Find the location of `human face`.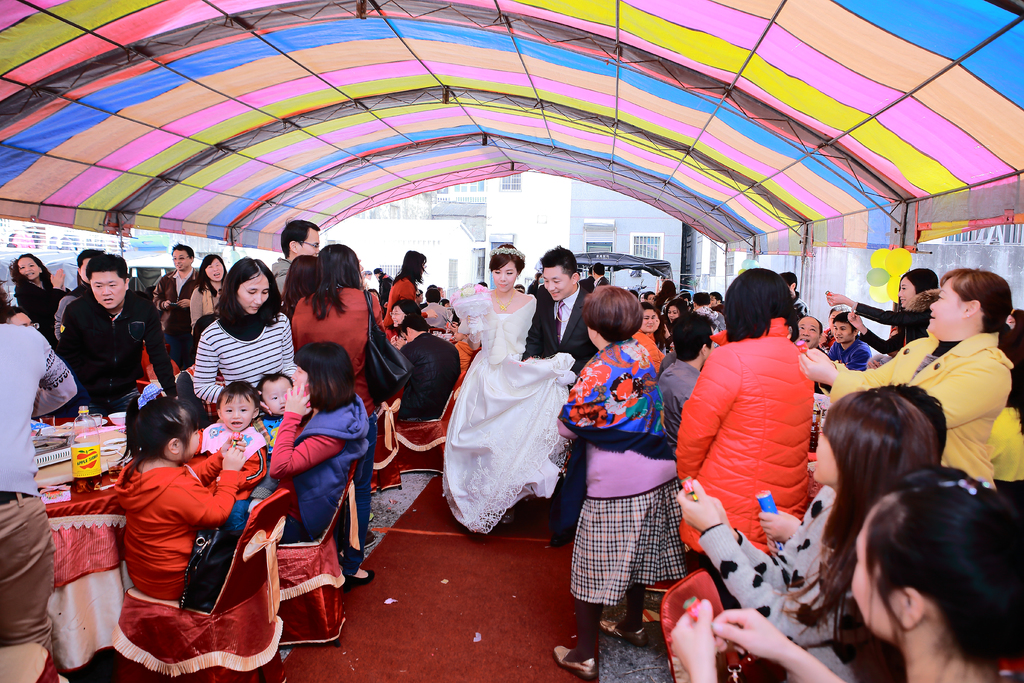
Location: [17,255,41,281].
